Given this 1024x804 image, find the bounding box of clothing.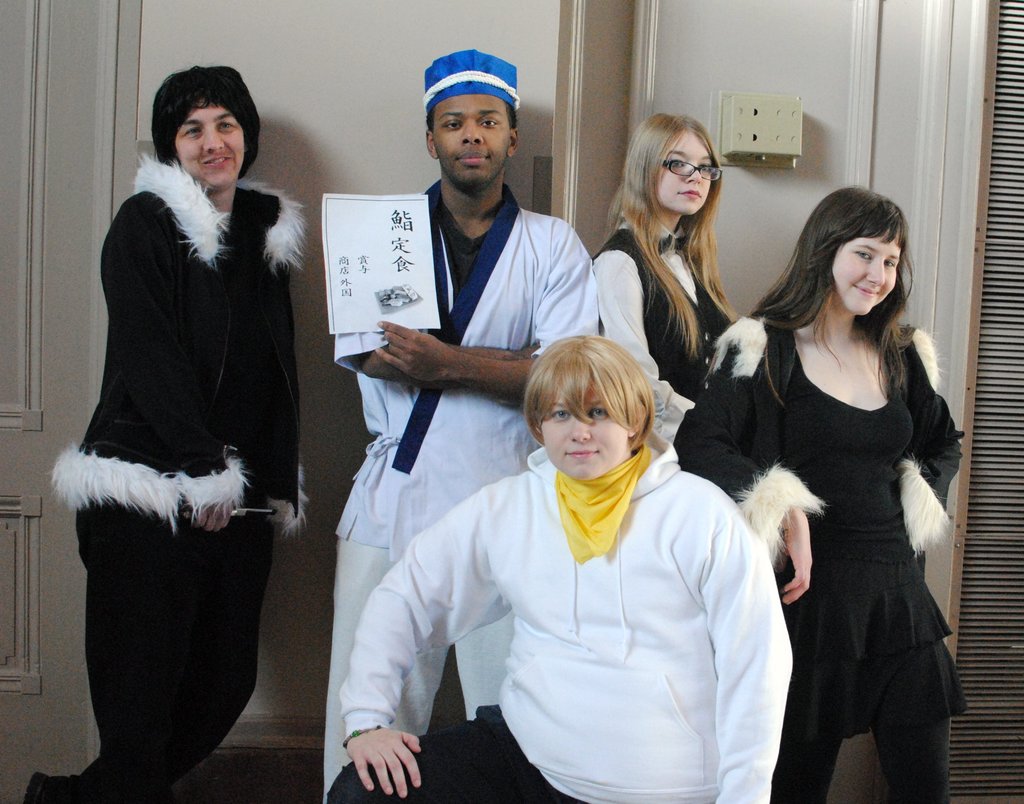
rect(322, 182, 597, 803).
